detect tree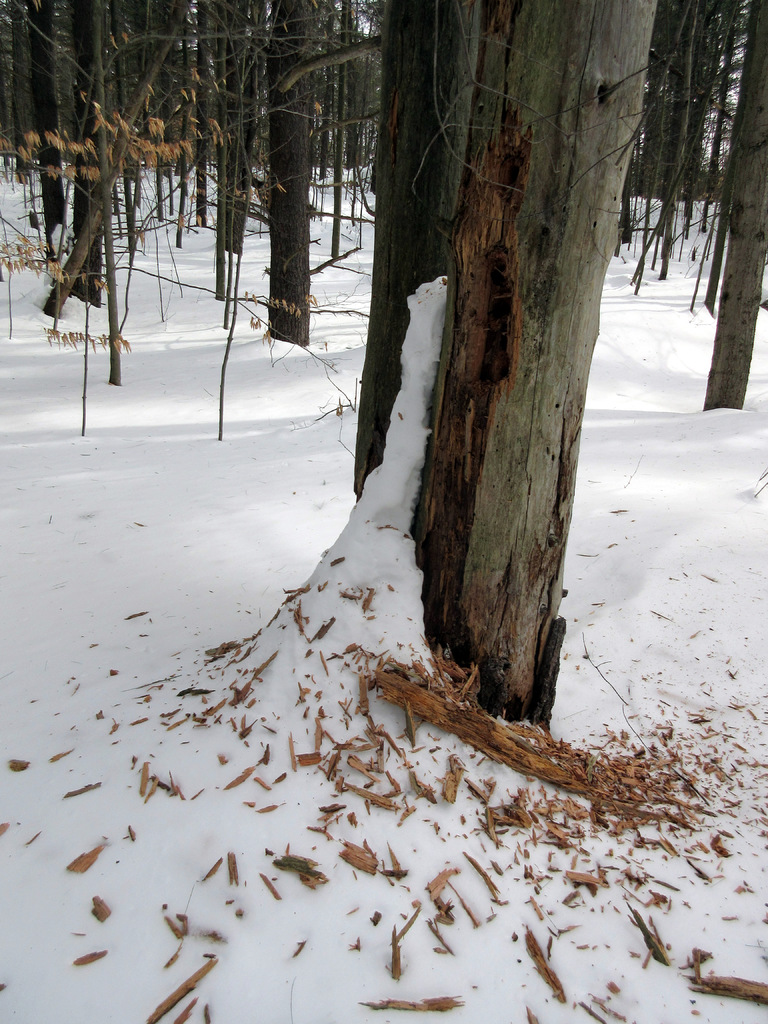
214, 0, 266, 173
